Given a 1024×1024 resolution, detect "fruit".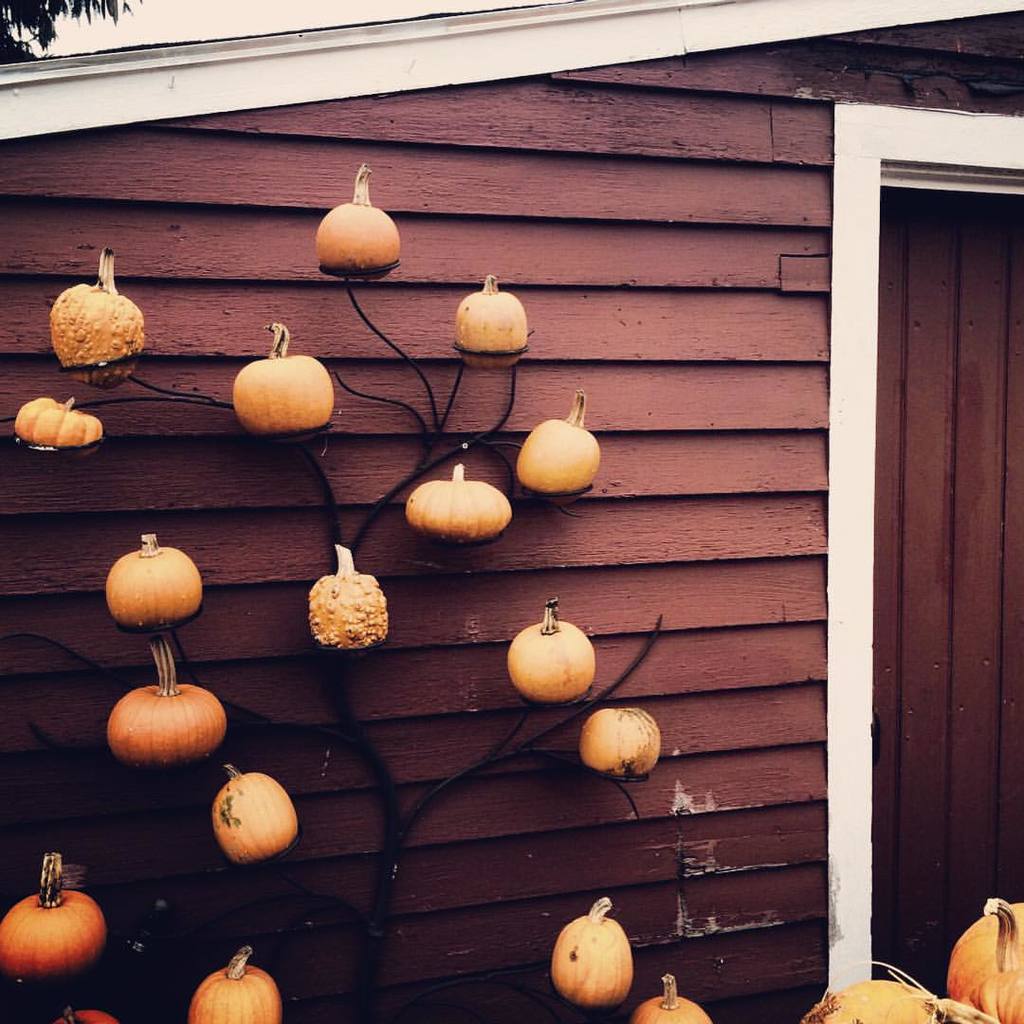
{"x1": 55, "y1": 247, "x2": 150, "y2": 370}.
